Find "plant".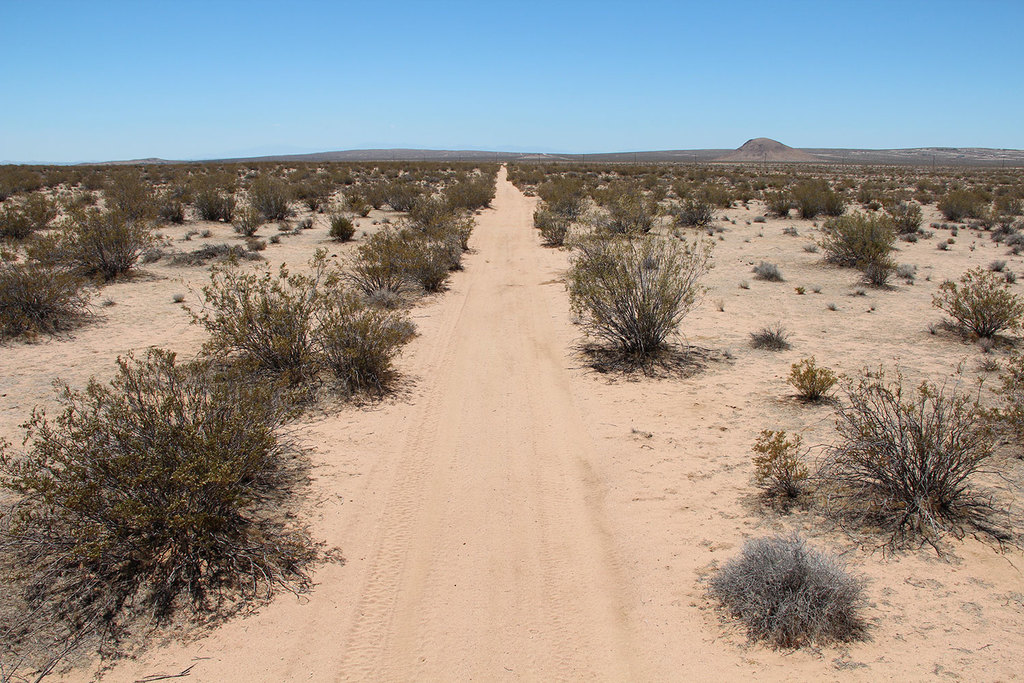
<bbox>832, 371, 995, 565</bbox>.
